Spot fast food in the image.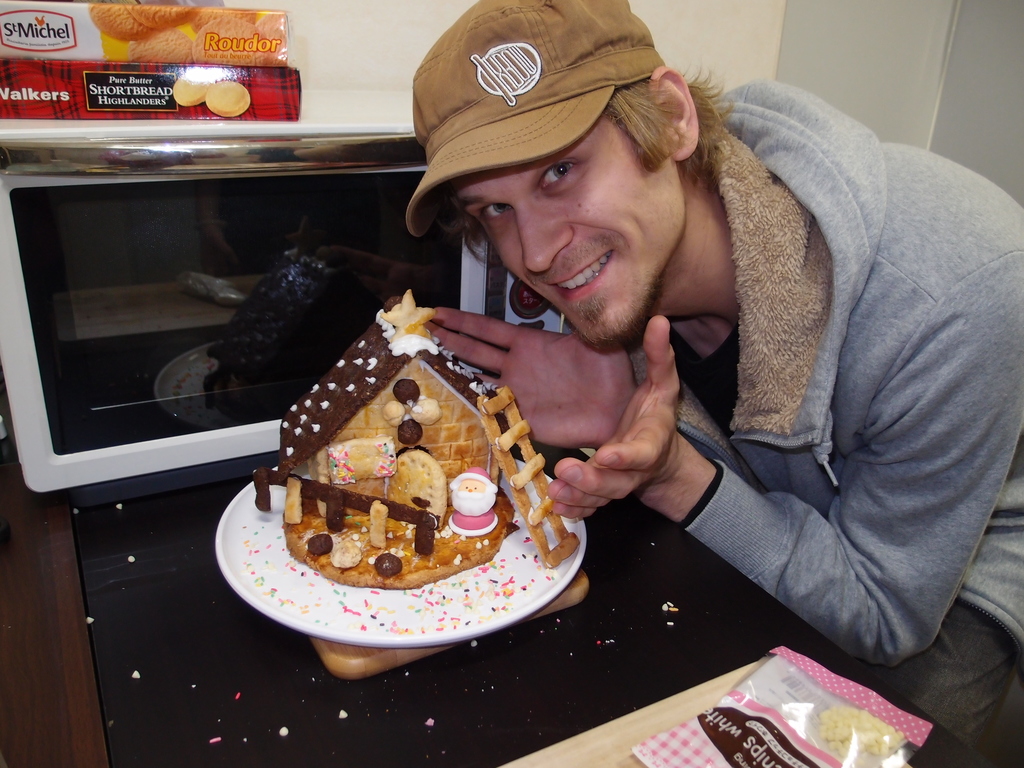
fast food found at [246, 284, 568, 603].
